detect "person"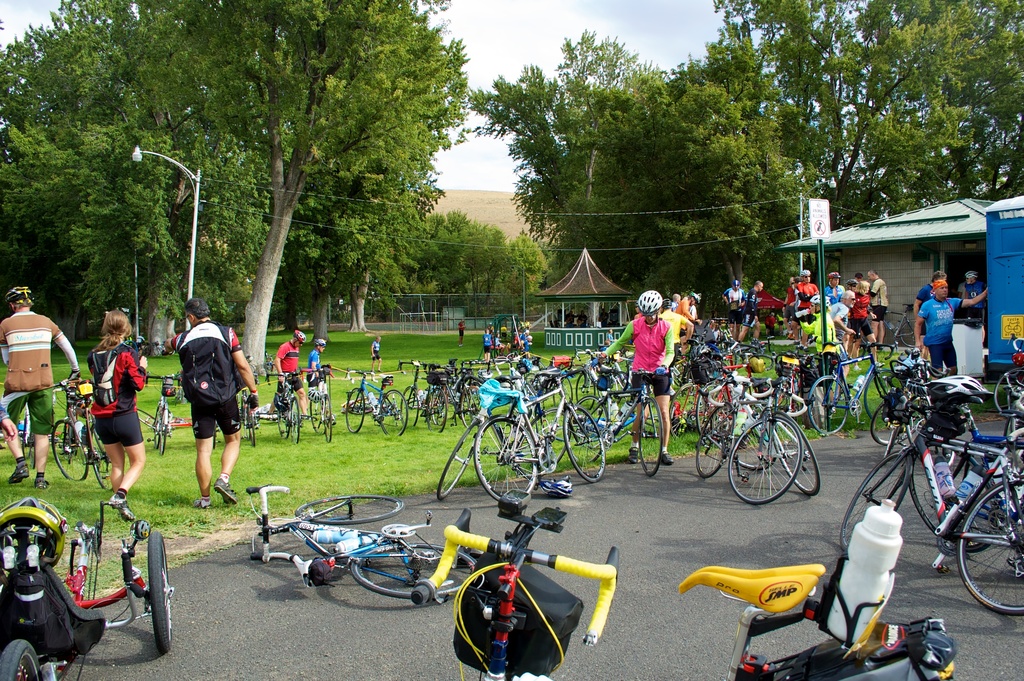
[left=374, top=332, right=383, bottom=368]
